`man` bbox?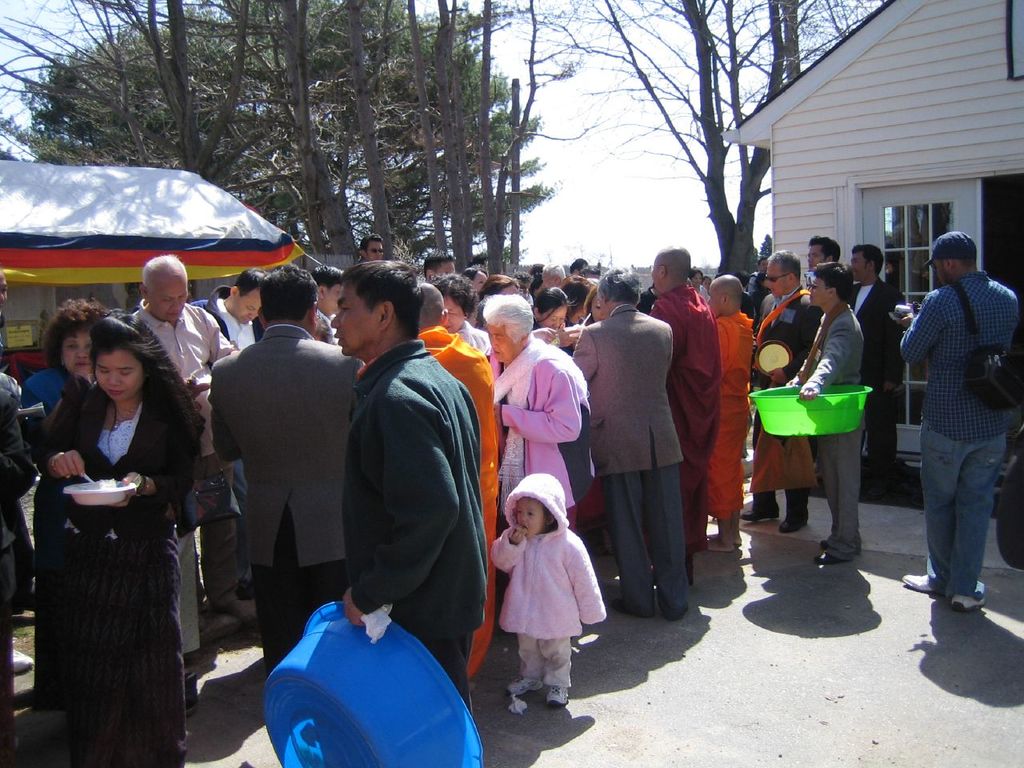
<box>204,262,362,668</box>
